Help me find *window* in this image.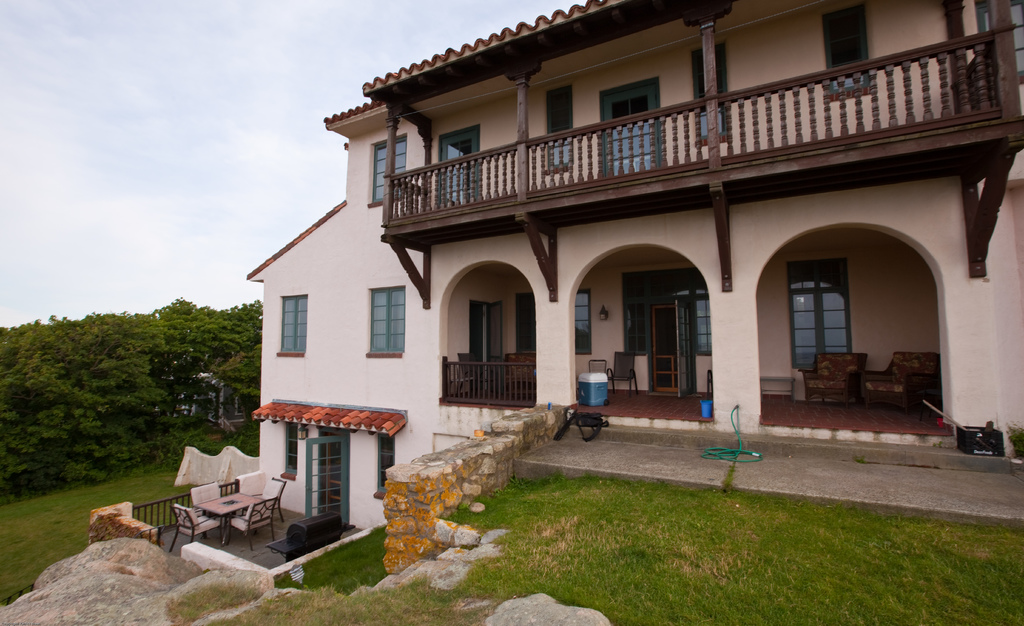
Found it: x1=547, y1=85, x2=572, y2=169.
